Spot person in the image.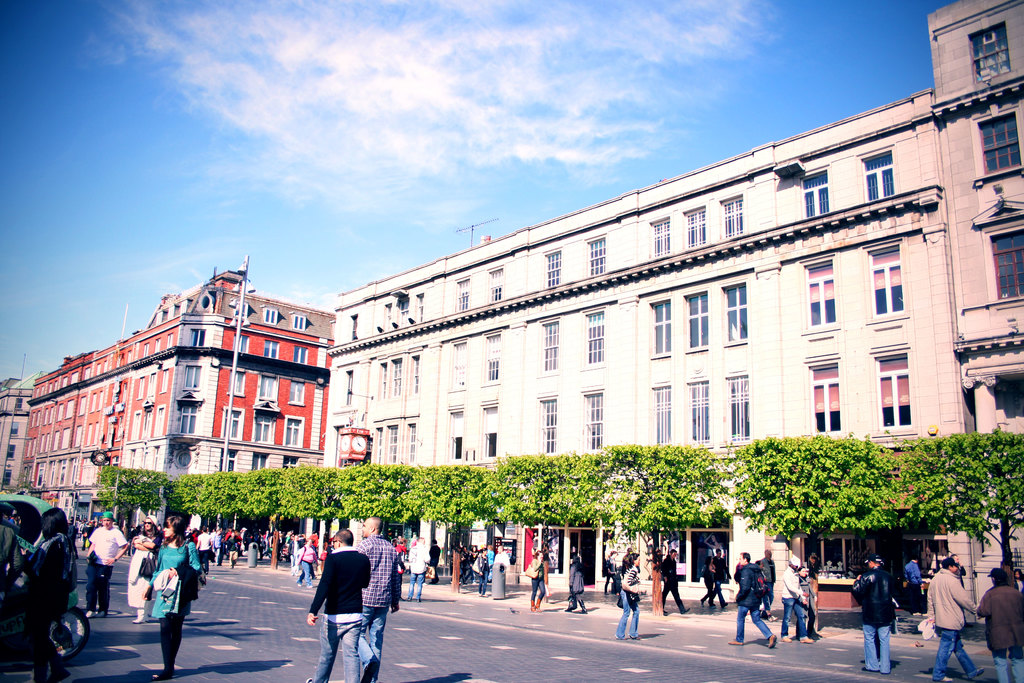
person found at box(81, 512, 124, 620).
